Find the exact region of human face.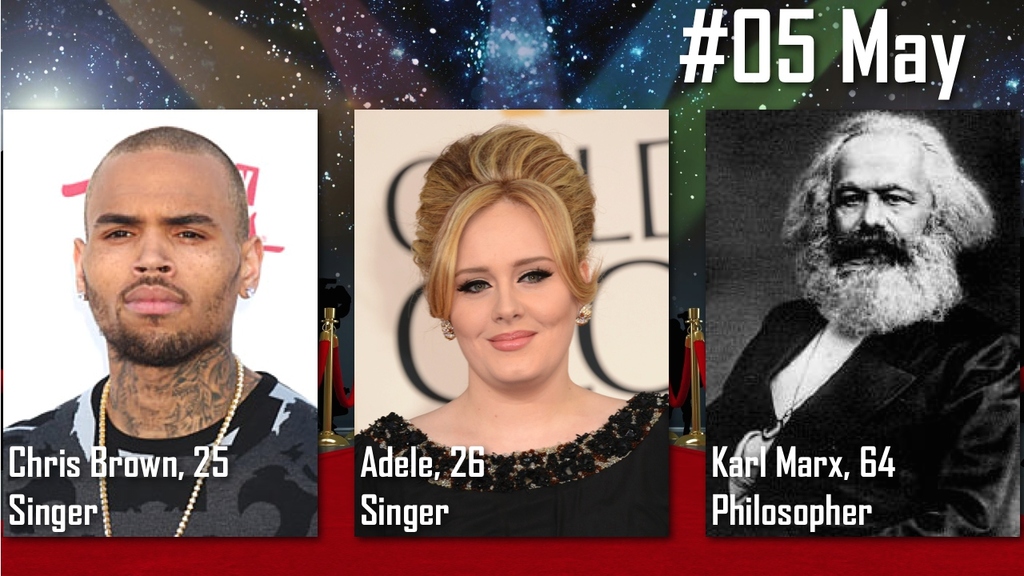
Exact region: 78:146:242:363.
